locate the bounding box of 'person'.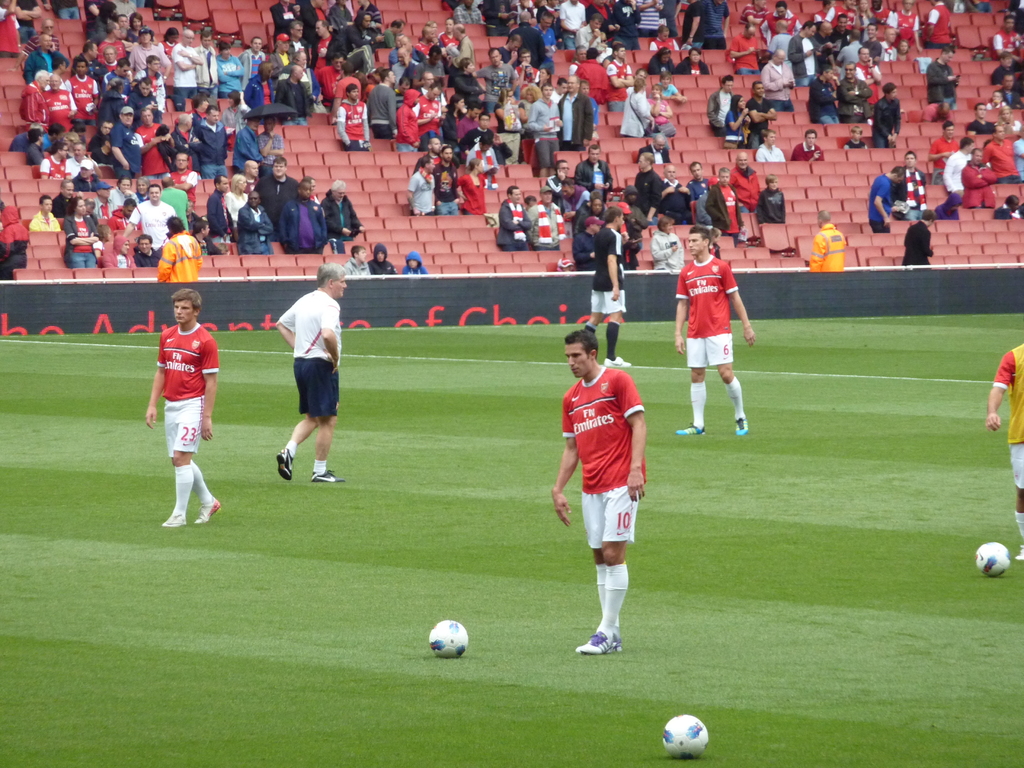
Bounding box: (x1=110, y1=0, x2=139, y2=22).
